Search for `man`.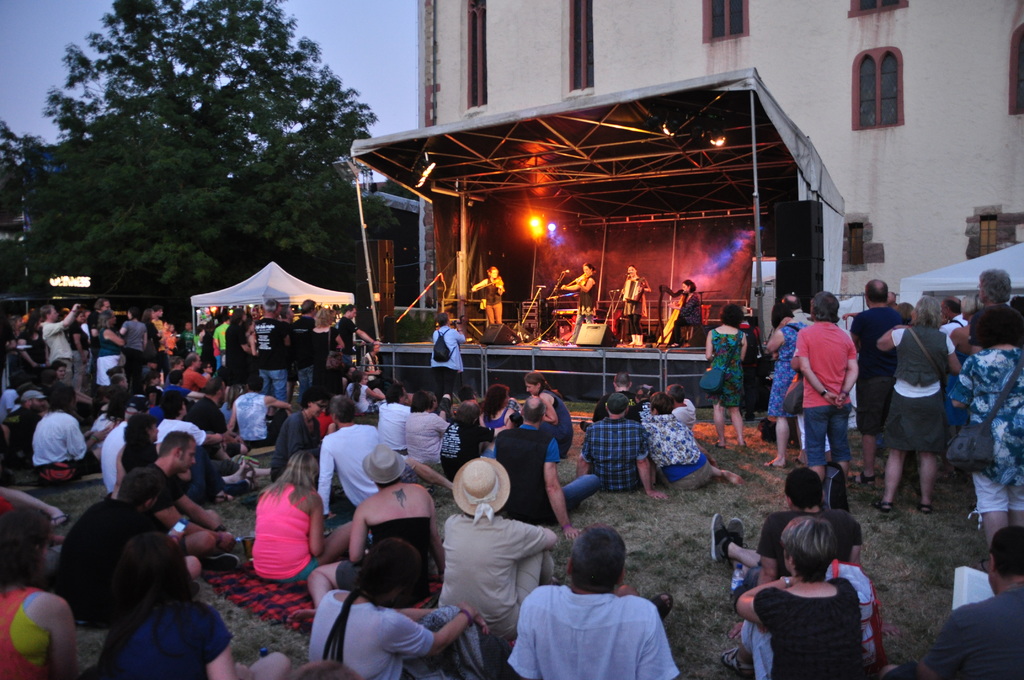
Found at bbox=[324, 302, 383, 374].
